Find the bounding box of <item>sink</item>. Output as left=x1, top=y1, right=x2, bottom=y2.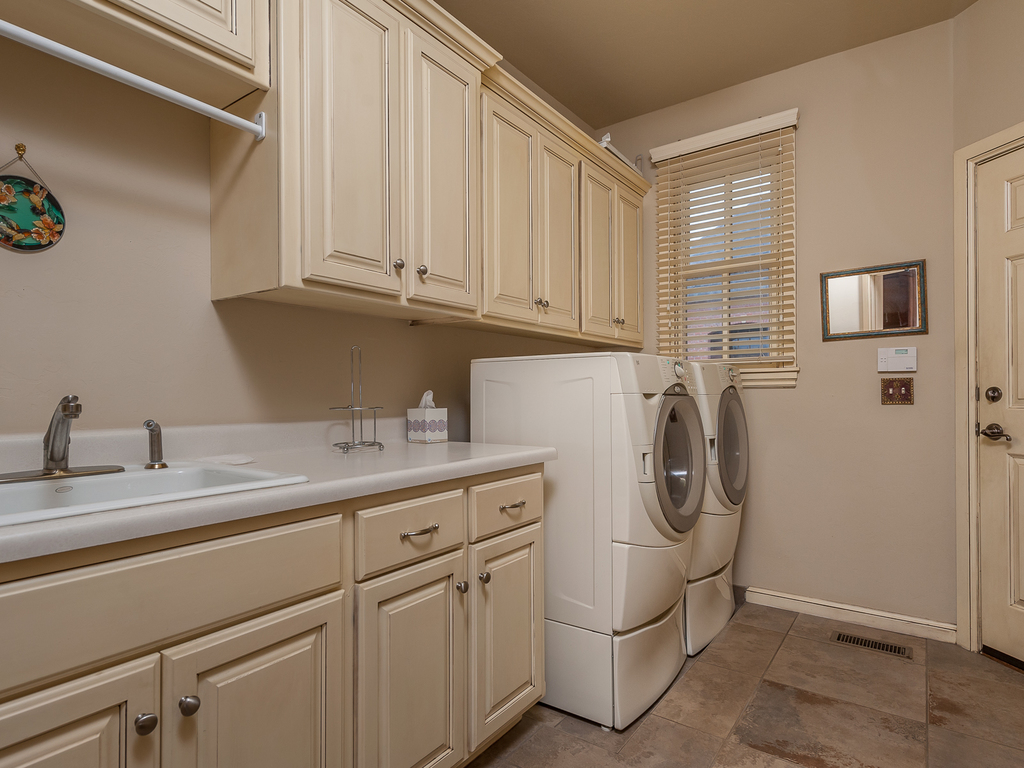
left=0, top=393, right=310, bottom=527.
